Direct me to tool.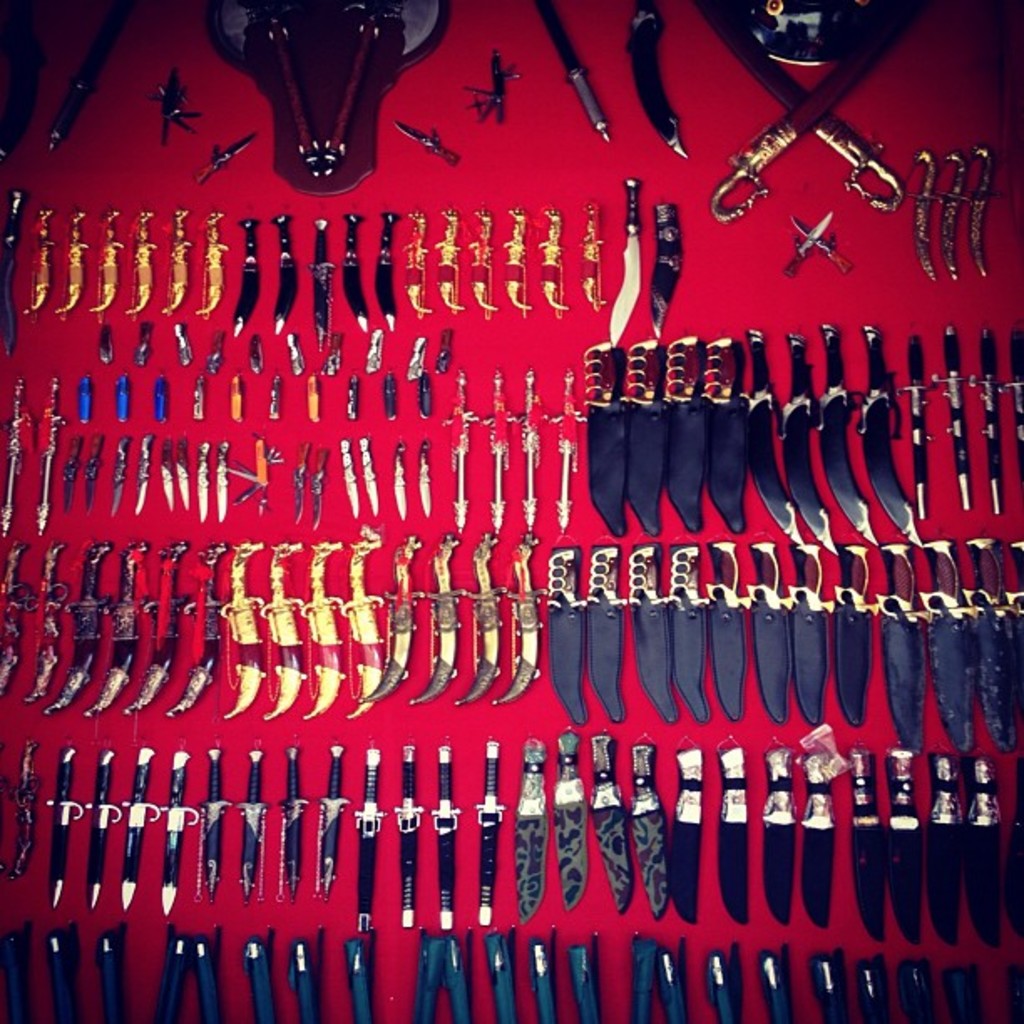
Direction: region(517, 371, 544, 517).
